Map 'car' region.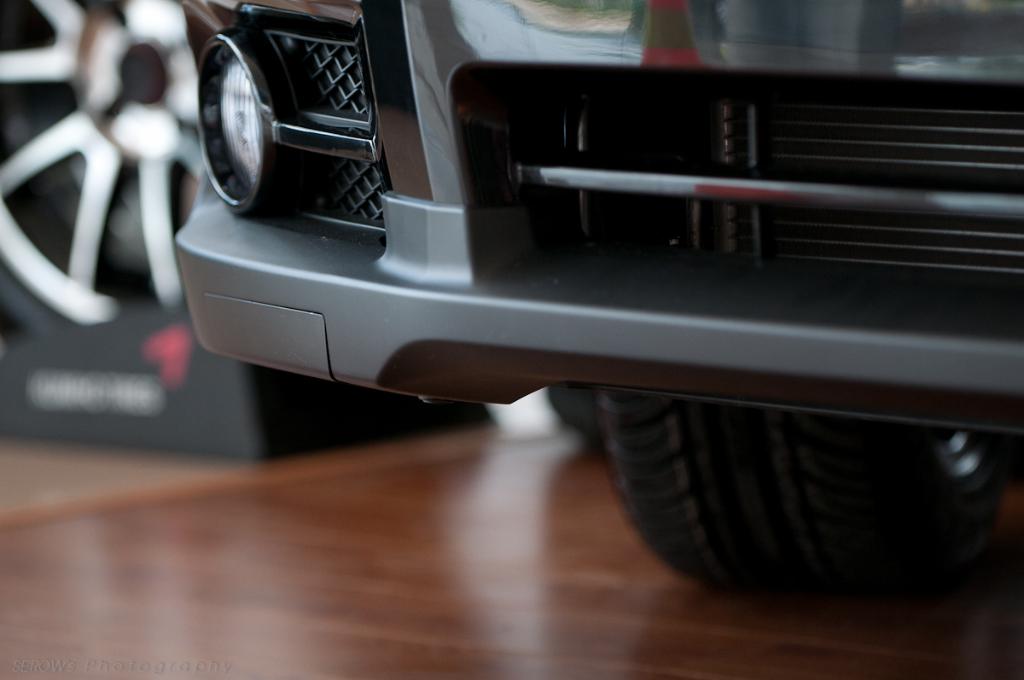
Mapped to 178,0,1023,582.
